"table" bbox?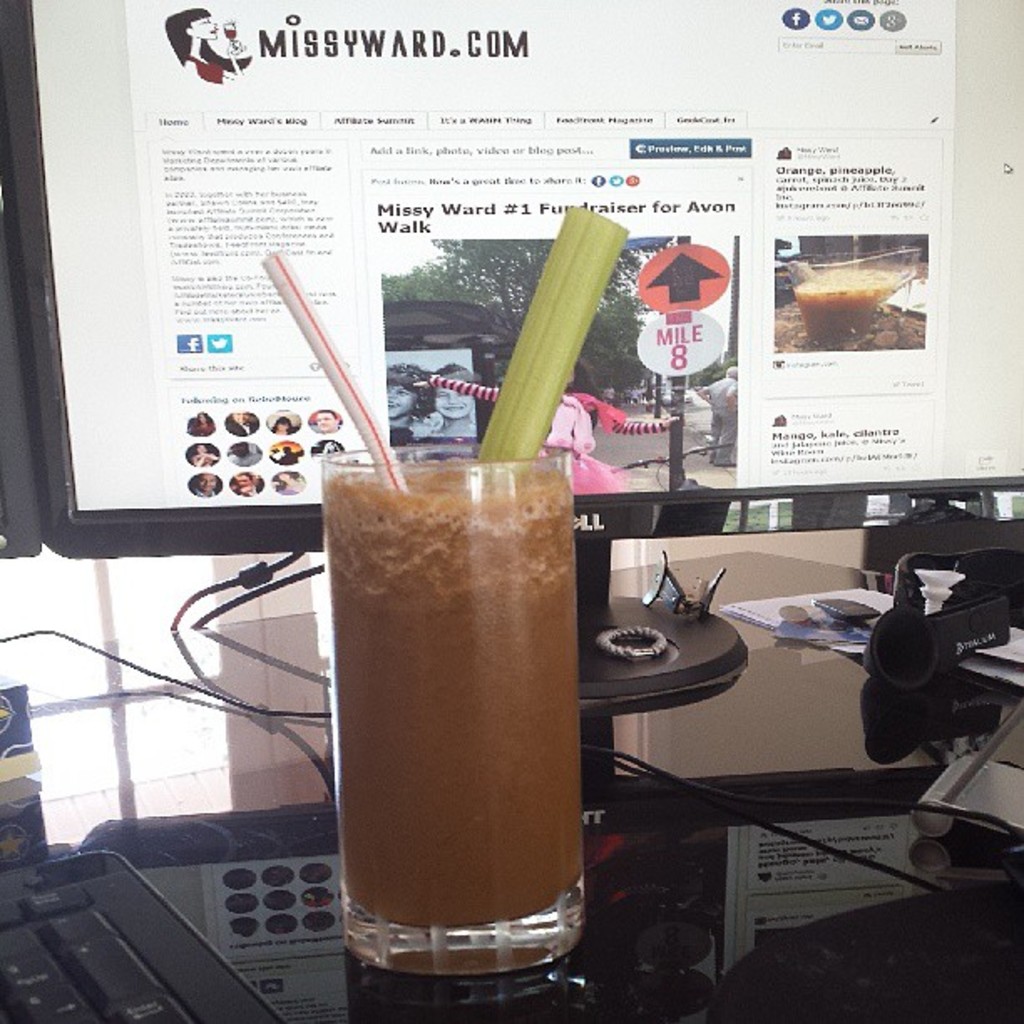
rect(0, 544, 1022, 1022)
